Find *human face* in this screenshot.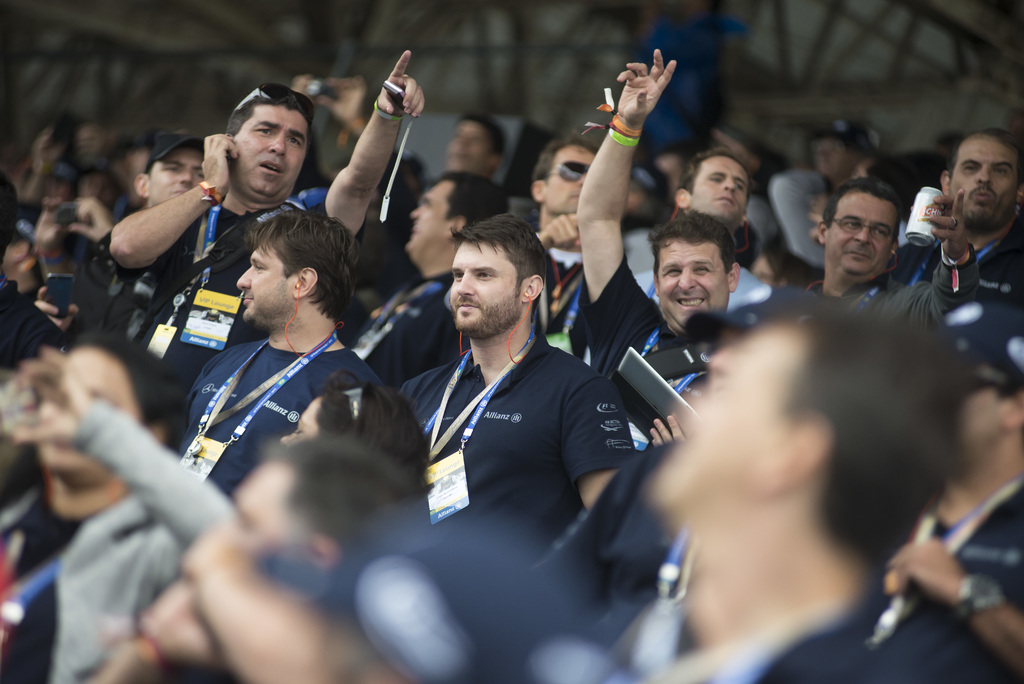
The bounding box for *human face* is detection(405, 181, 455, 259).
